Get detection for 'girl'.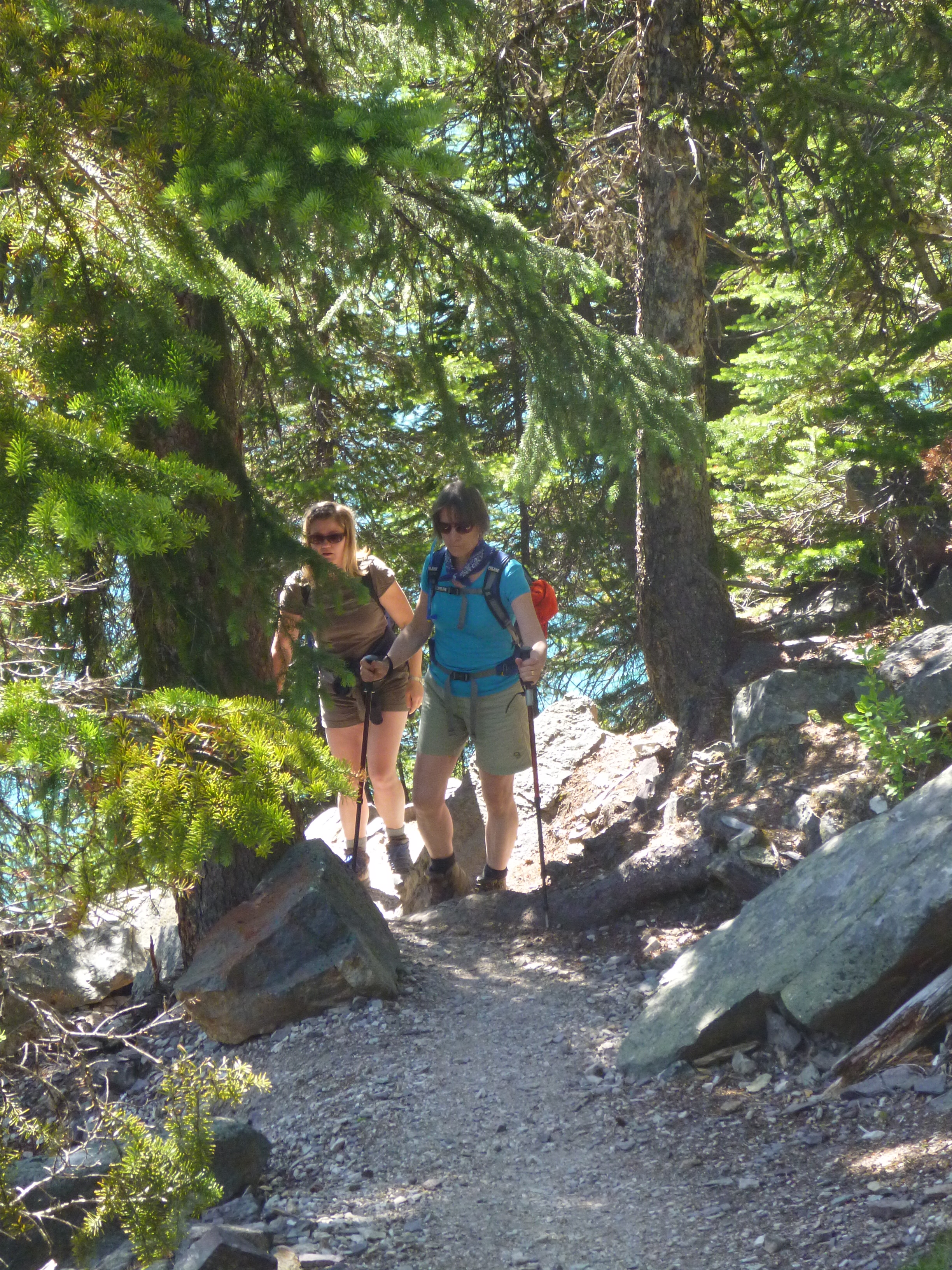
Detection: (140,188,213,349).
